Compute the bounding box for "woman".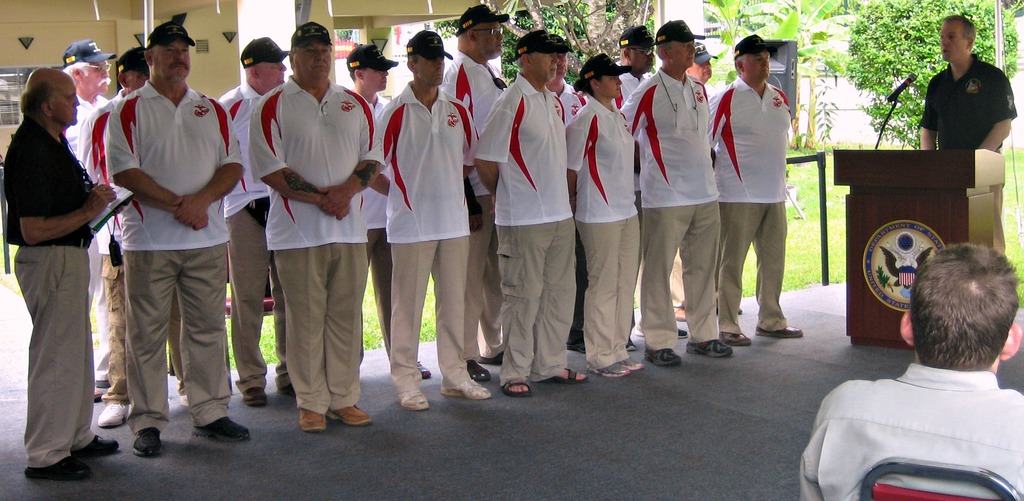
[7,47,111,488].
